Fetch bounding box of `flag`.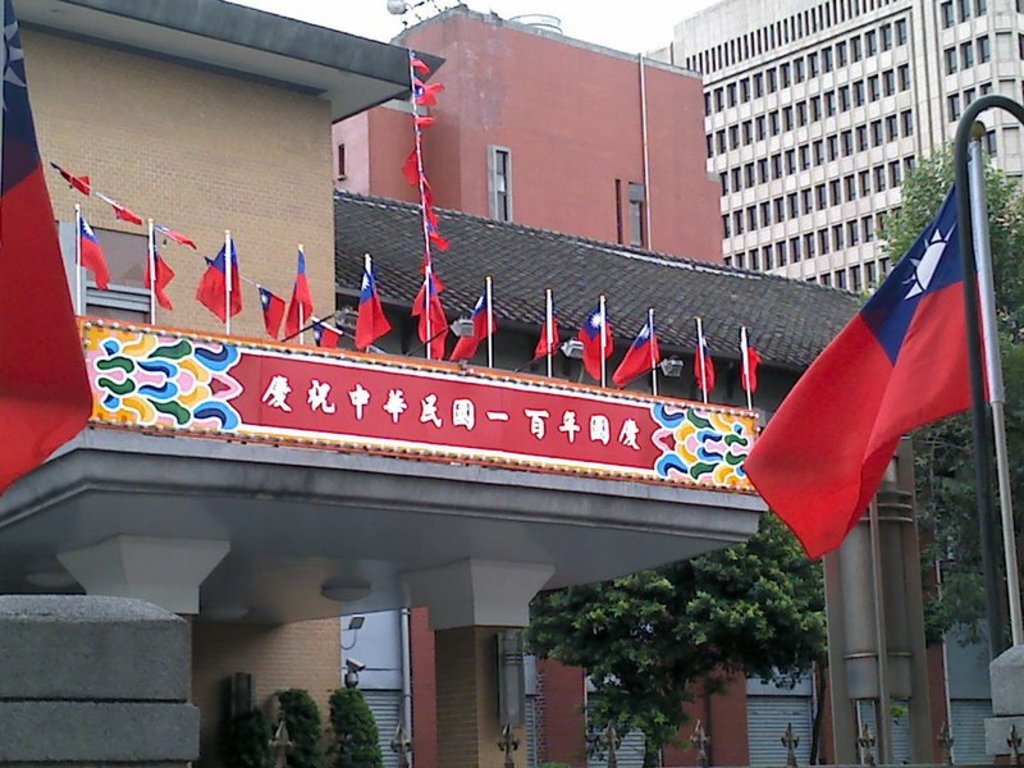
Bbox: [left=452, top=291, right=497, bottom=361].
